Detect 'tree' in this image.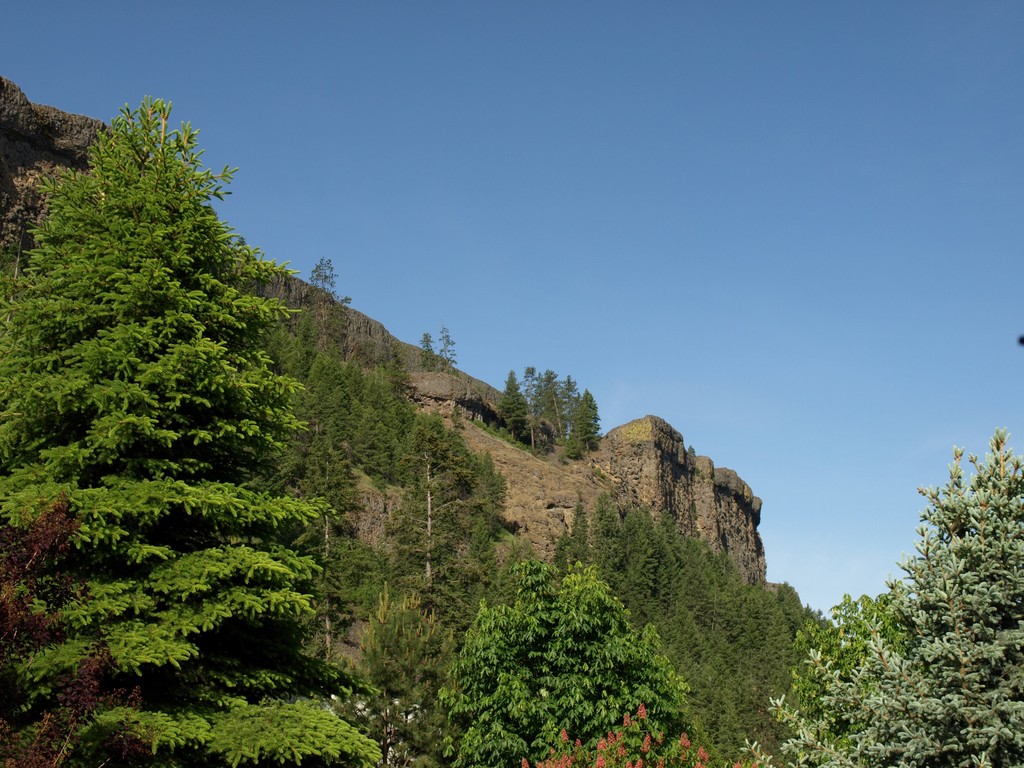
Detection: bbox(495, 372, 598, 465).
